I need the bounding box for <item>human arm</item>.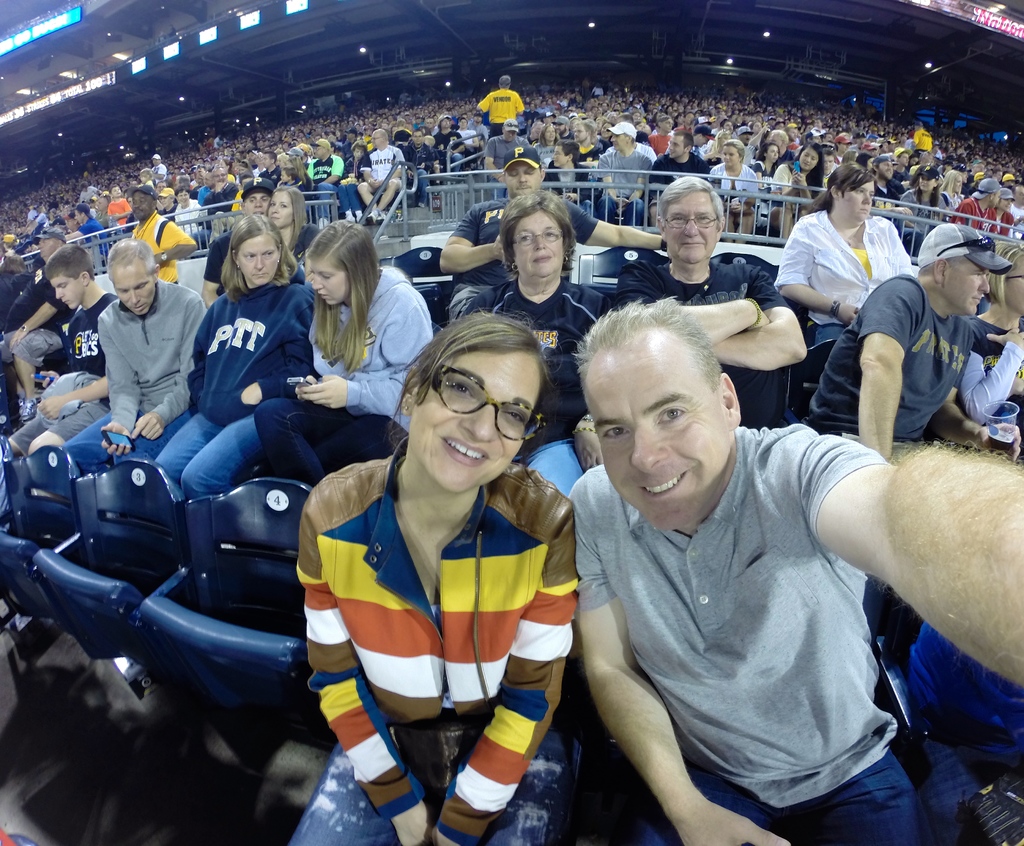
Here it is: [300, 289, 436, 417].
